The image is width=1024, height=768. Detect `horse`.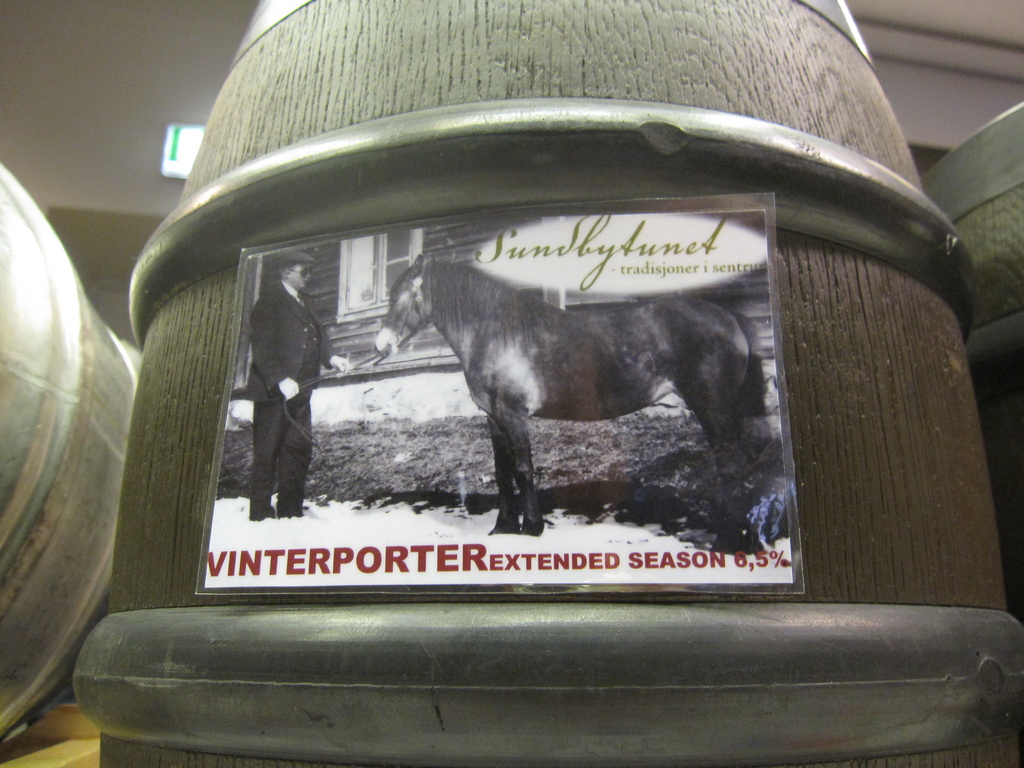
Detection: region(365, 246, 771, 536).
